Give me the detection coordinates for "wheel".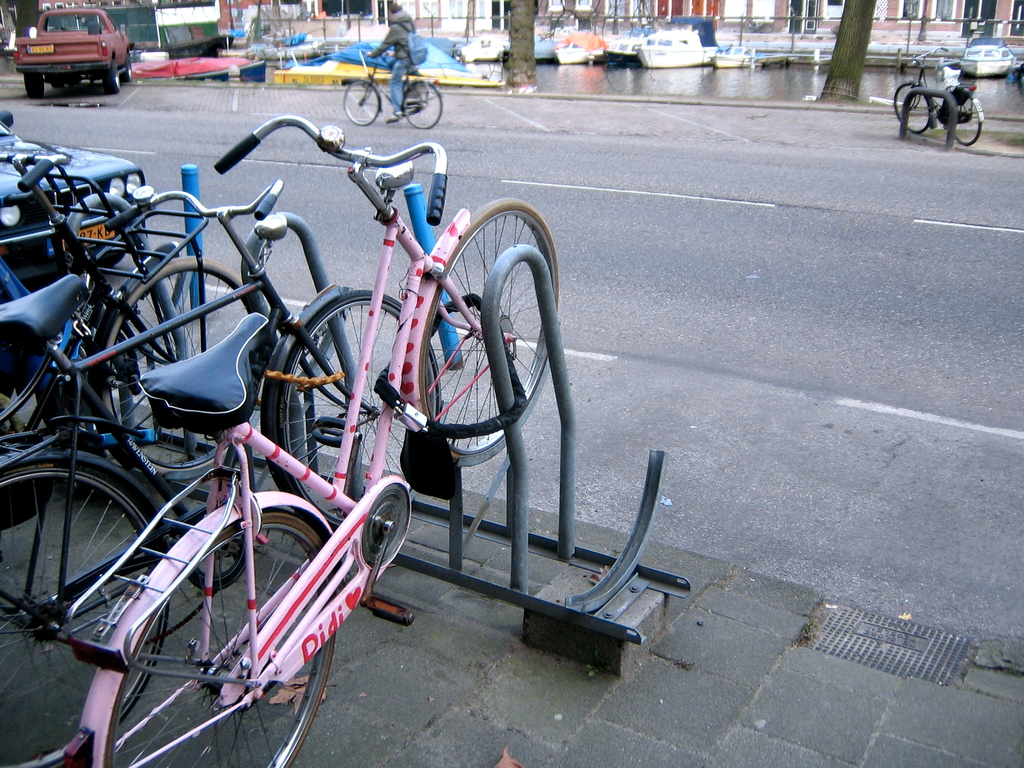
<box>123,58,132,80</box>.
